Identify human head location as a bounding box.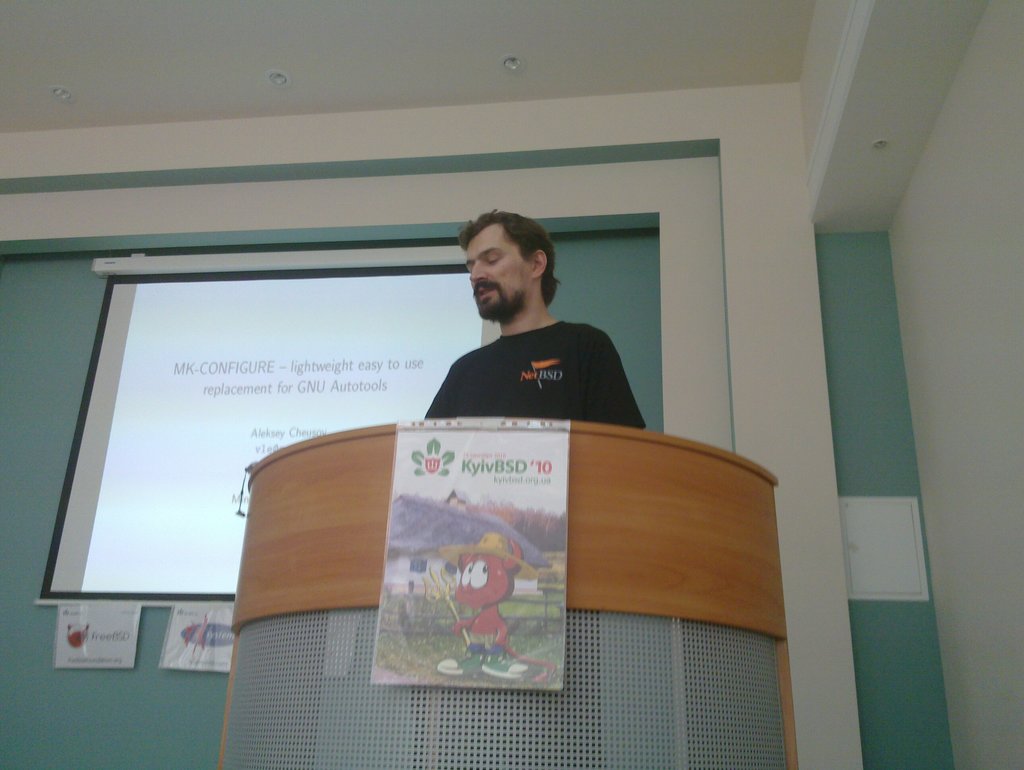
select_region(461, 197, 556, 320).
